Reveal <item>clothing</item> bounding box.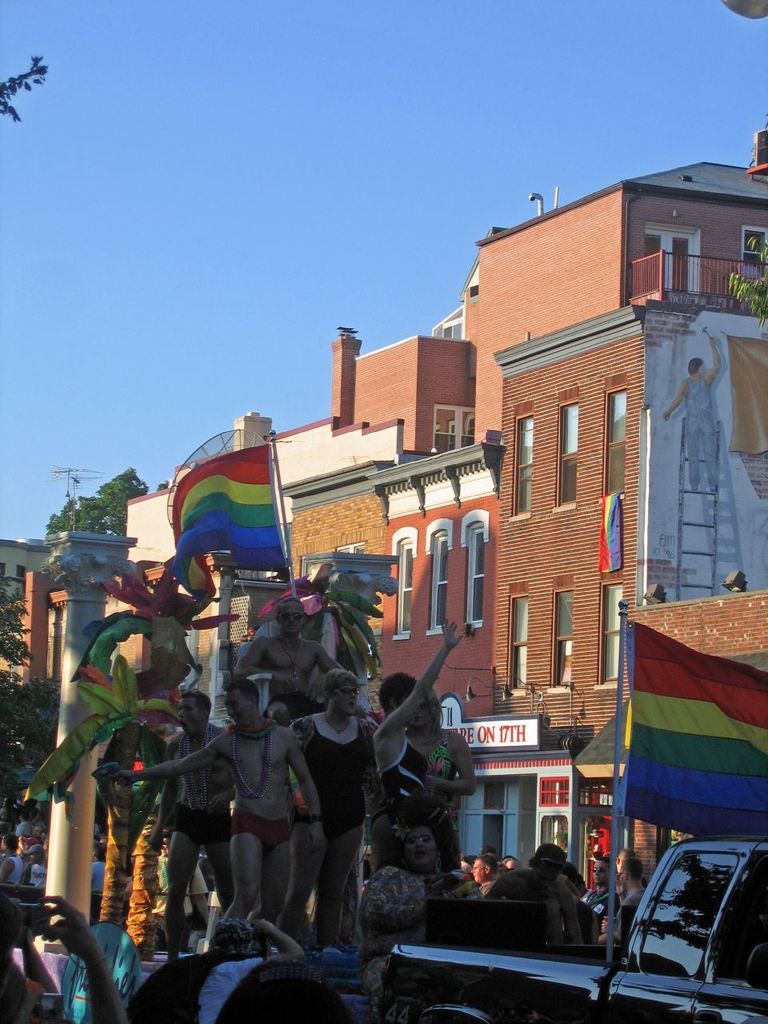
Revealed: 678:378:722:489.
